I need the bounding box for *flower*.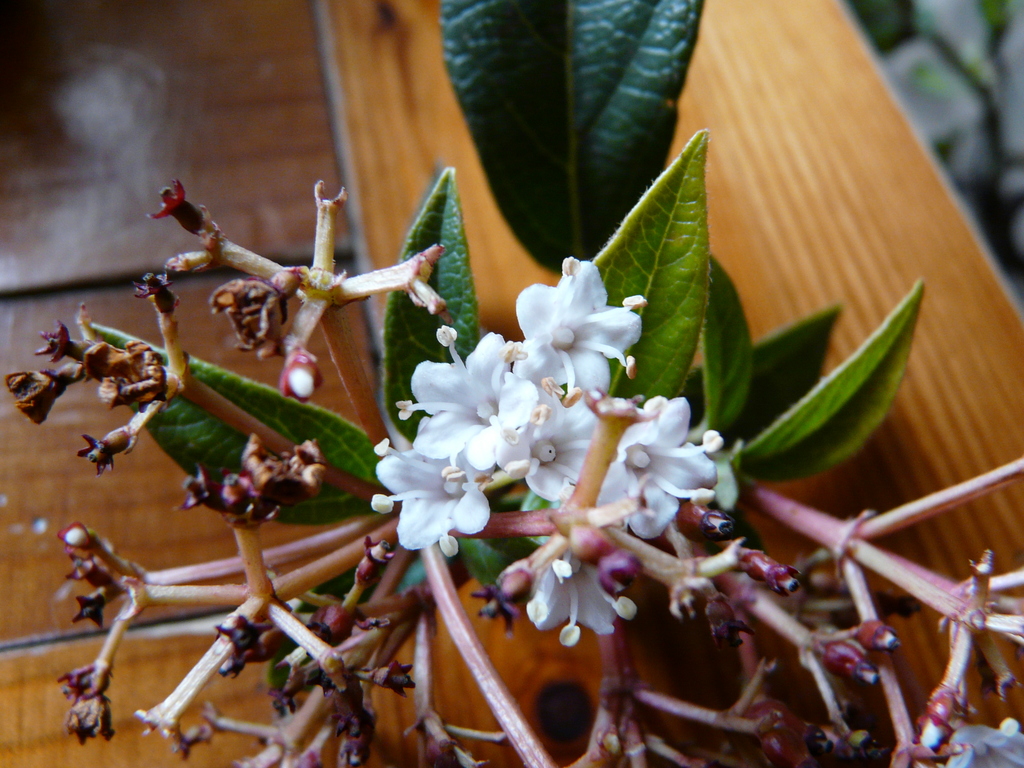
Here it is: 525, 550, 620, 646.
